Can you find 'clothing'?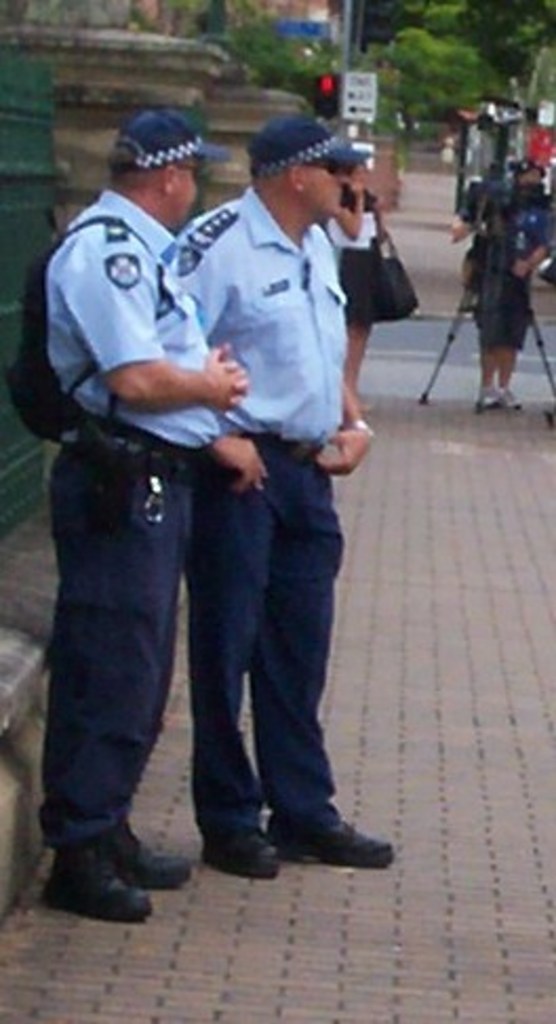
Yes, bounding box: rect(25, 183, 230, 851).
